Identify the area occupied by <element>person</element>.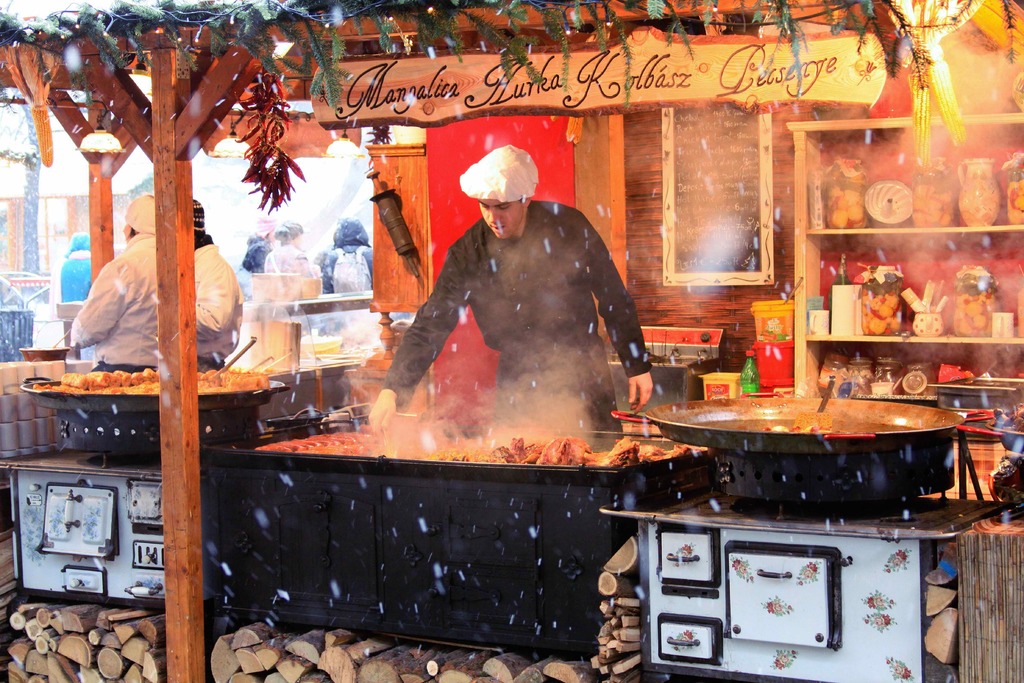
Area: (316,211,385,299).
